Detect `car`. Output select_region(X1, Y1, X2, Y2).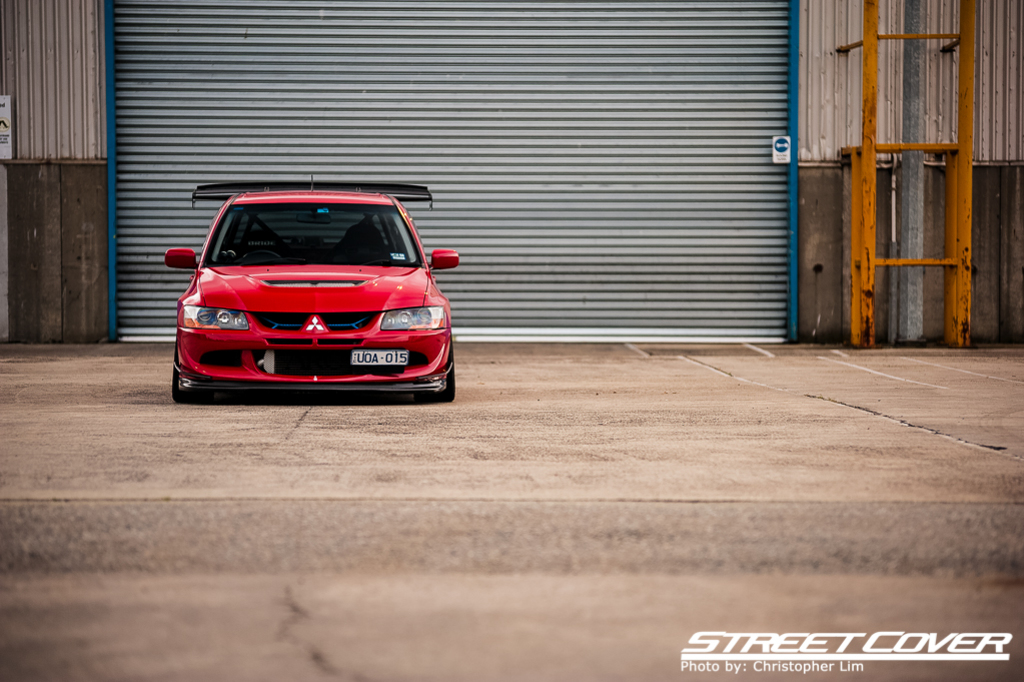
select_region(162, 183, 465, 400).
